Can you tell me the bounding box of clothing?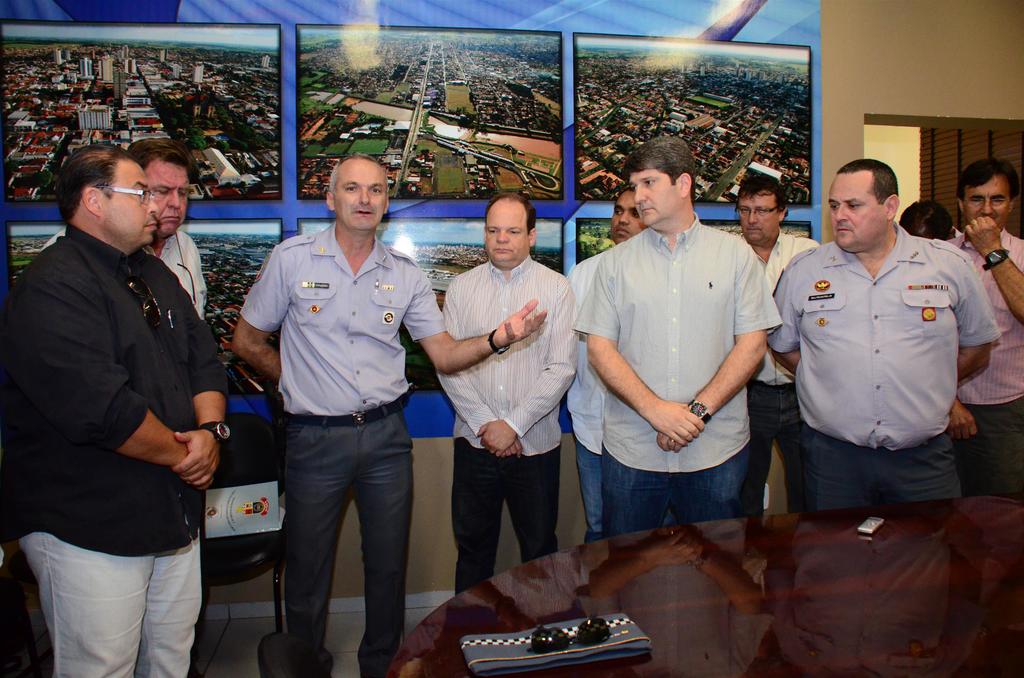
[left=933, top=226, right=1023, bottom=453].
